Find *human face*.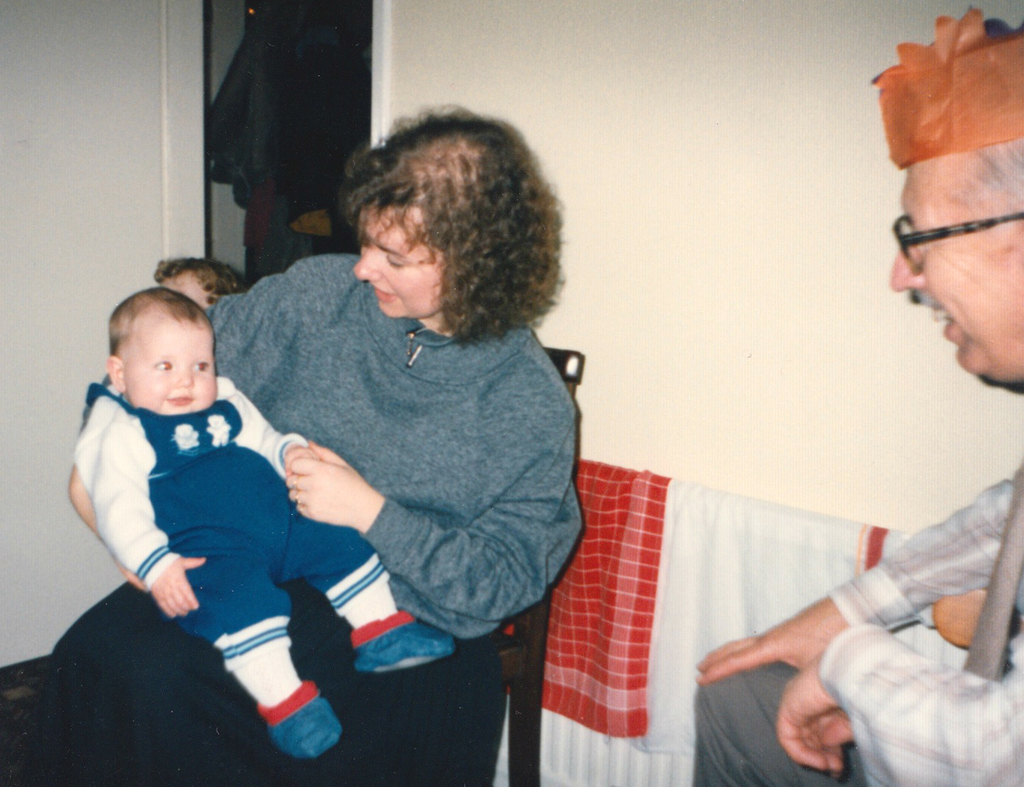
l=122, t=319, r=218, b=413.
